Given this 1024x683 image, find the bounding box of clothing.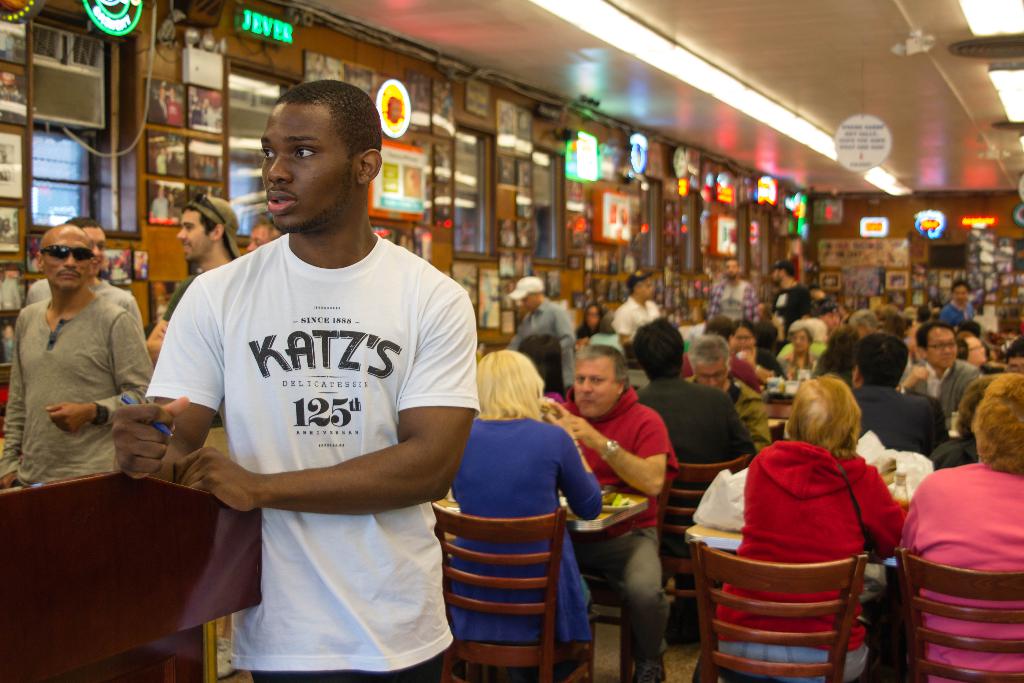
region(630, 382, 758, 541).
